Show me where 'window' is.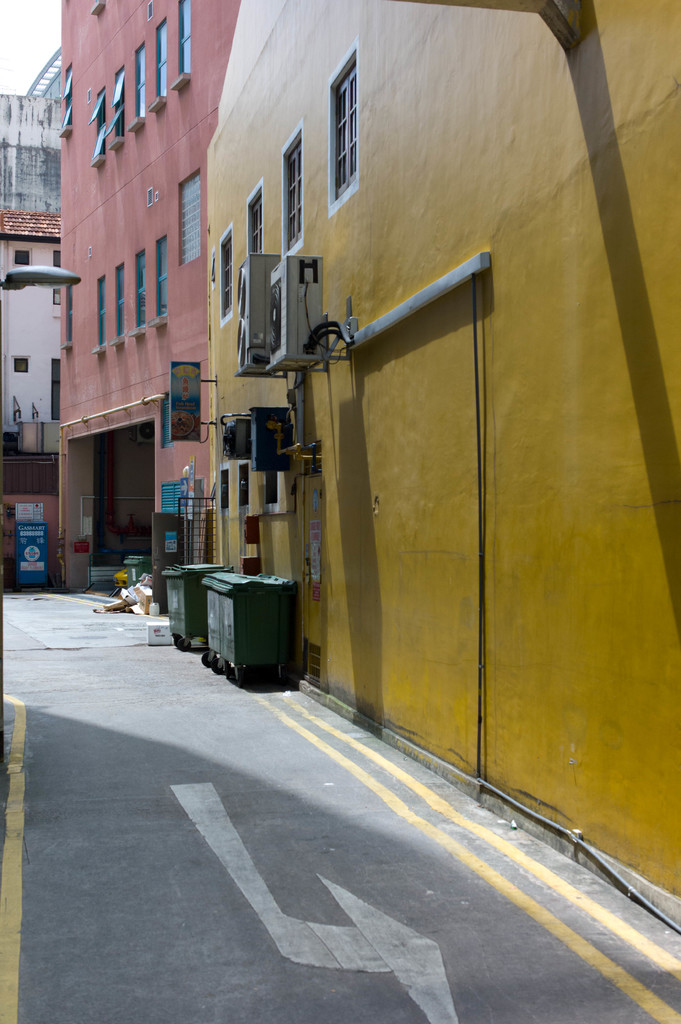
'window' is at Rect(244, 186, 263, 251).
